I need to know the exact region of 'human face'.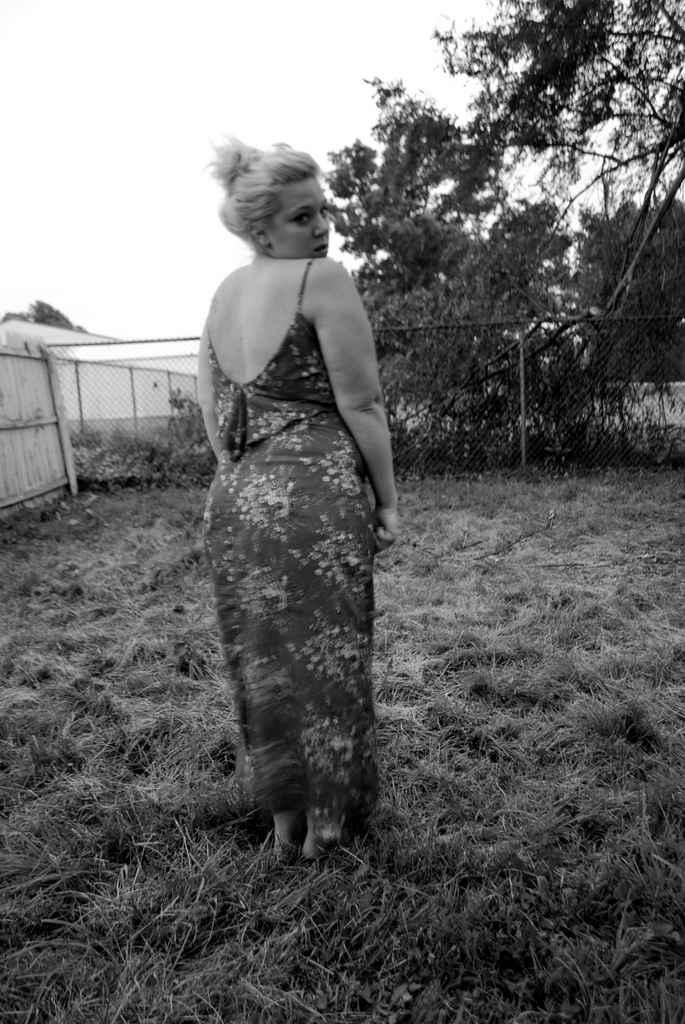
Region: [x1=269, y1=175, x2=335, y2=262].
